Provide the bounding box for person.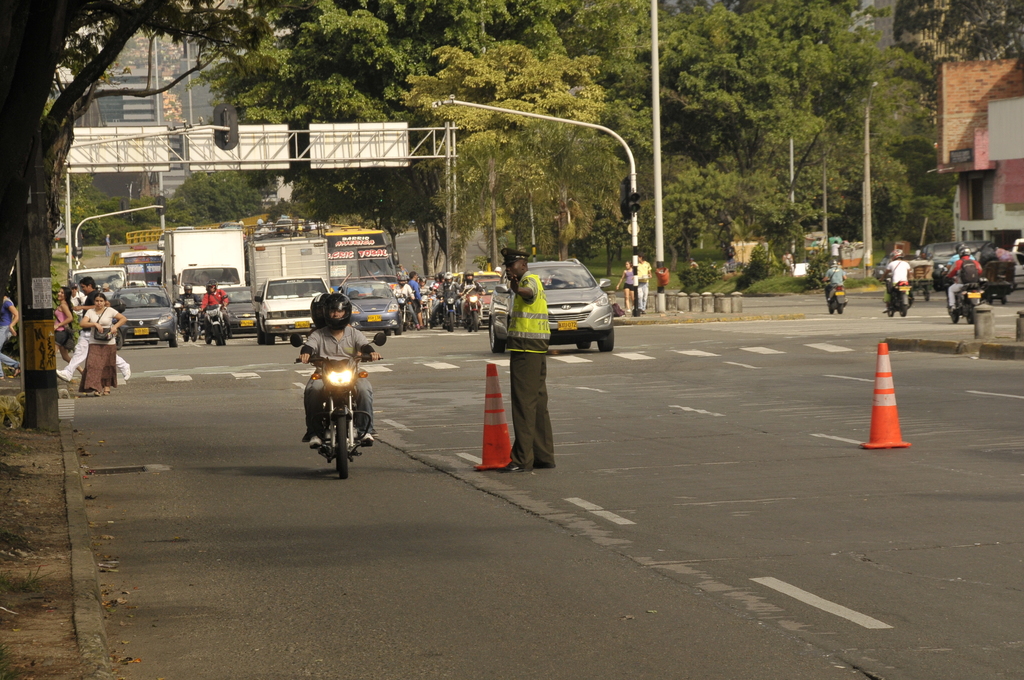
{"left": 0, "top": 290, "right": 18, "bottom": 371}.
